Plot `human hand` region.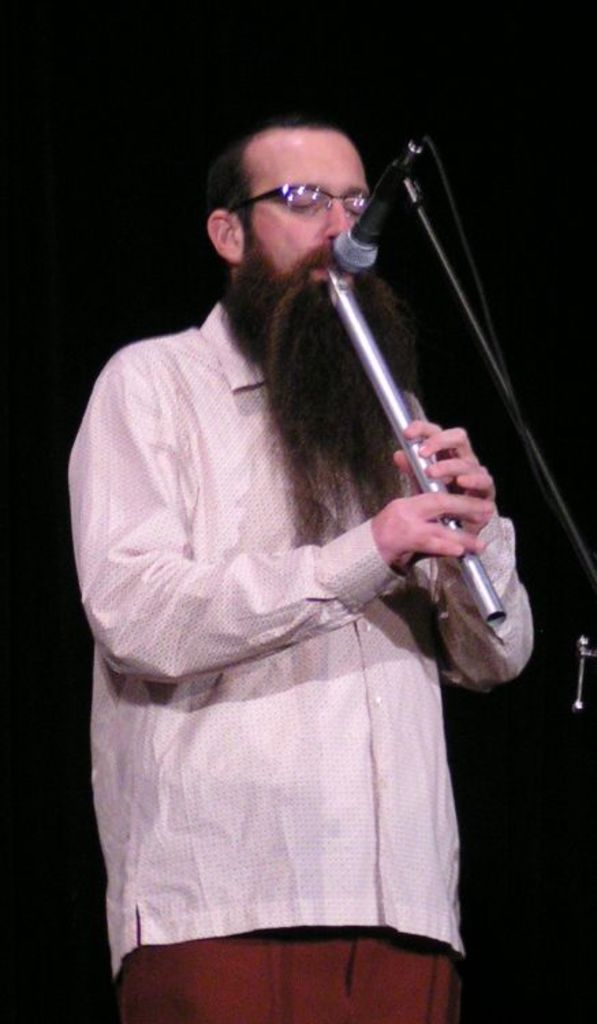
Plotted at crop(377, 415, 496, 531).
